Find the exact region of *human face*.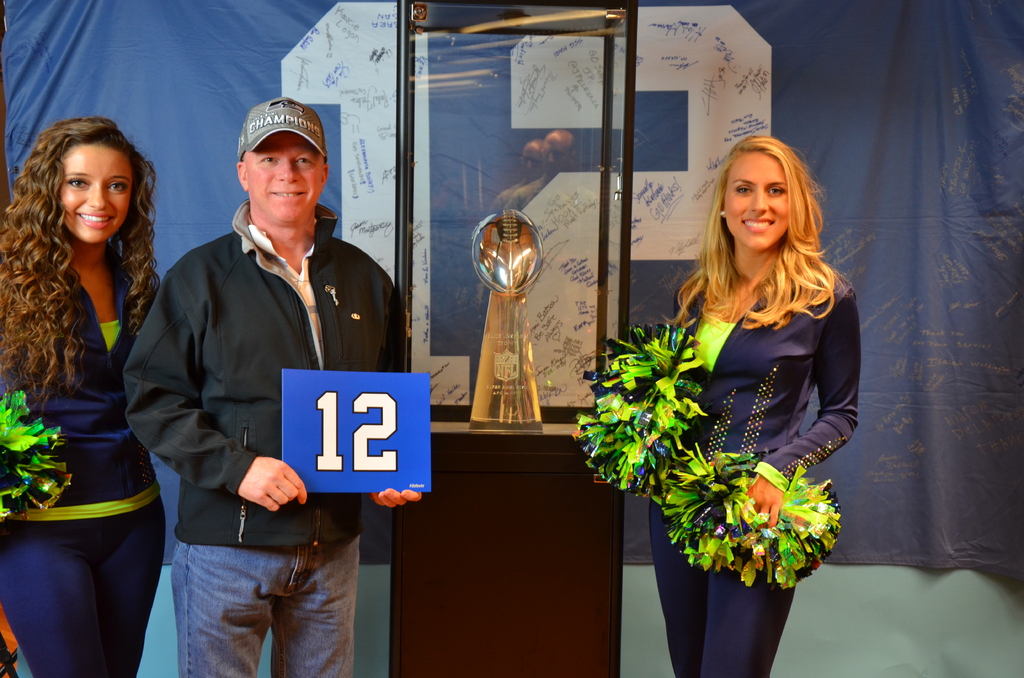
Exact region: bbox=(719, 152, 791, 252).
